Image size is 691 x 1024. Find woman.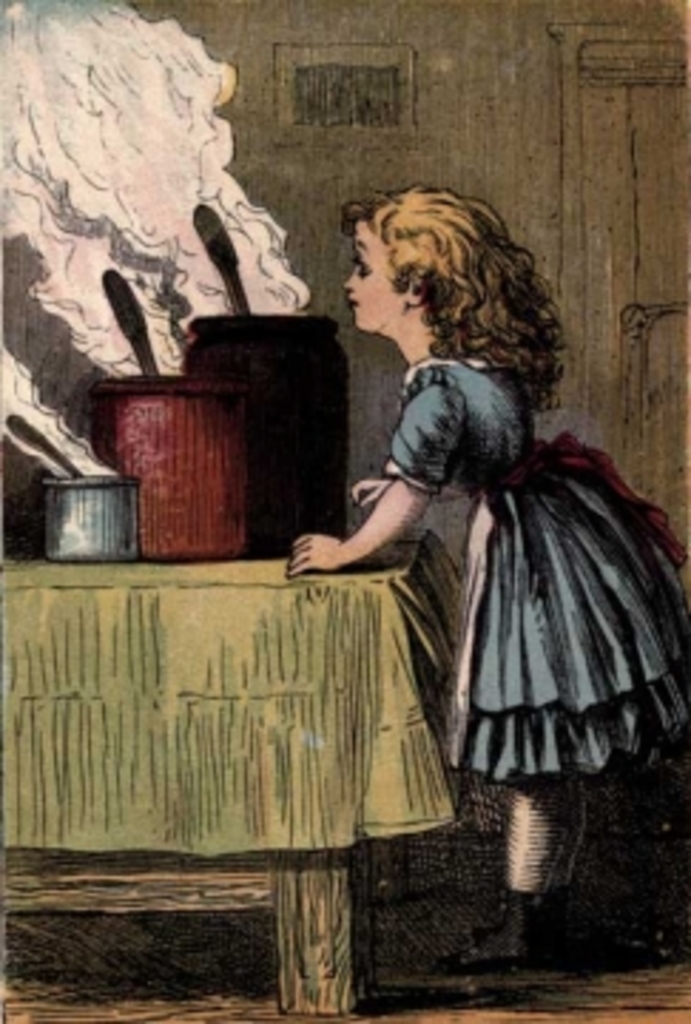
box=[284, 191, 688, 961].
